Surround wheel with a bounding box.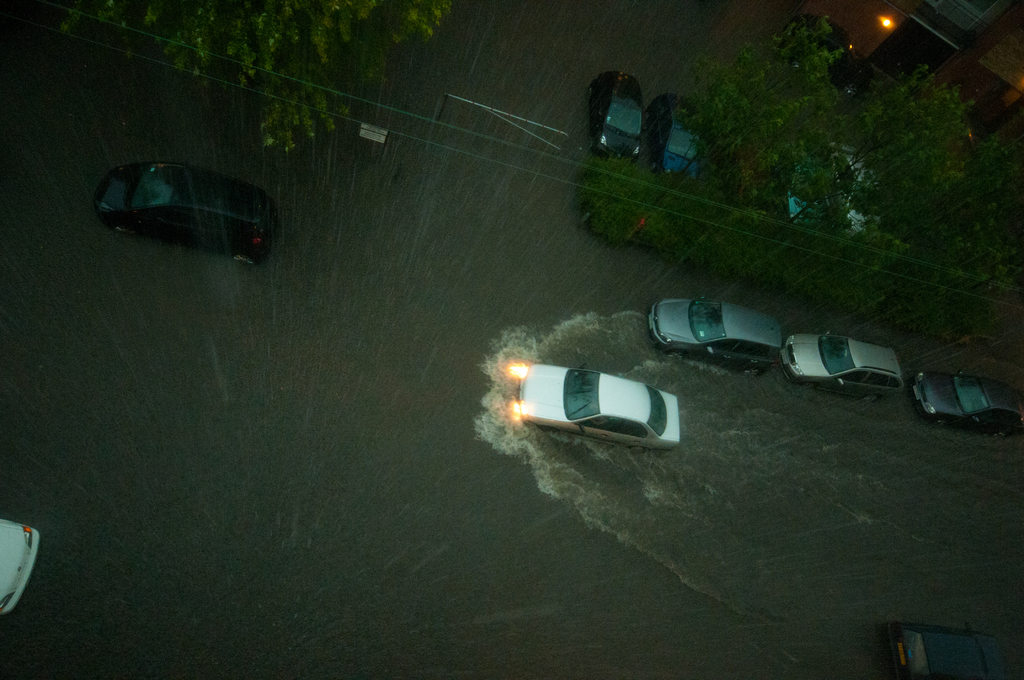
BBox(669, 350, 688, 360).
